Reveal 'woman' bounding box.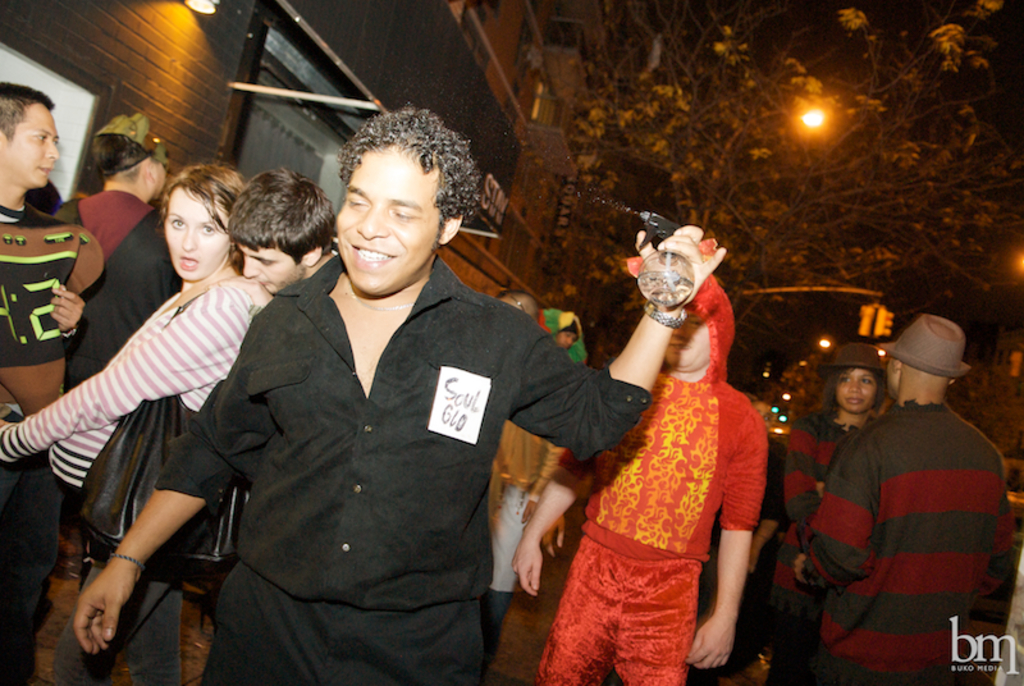
Revealed: left=0, top=159, right=271, bottom=685.
